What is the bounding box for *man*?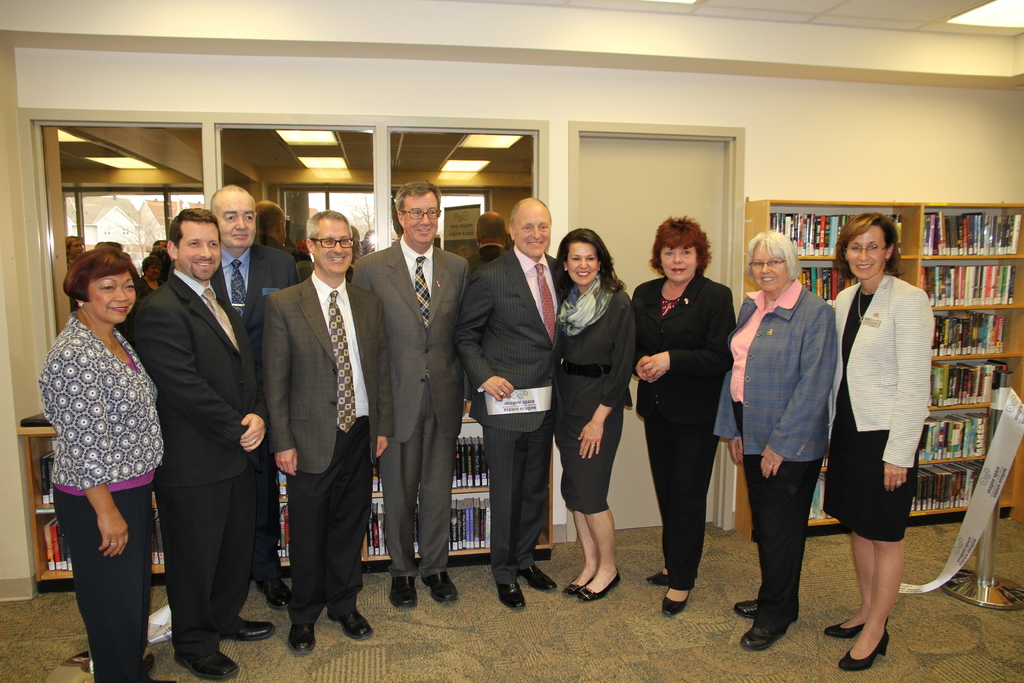
<region>452, 197, 575, 611</region>.
